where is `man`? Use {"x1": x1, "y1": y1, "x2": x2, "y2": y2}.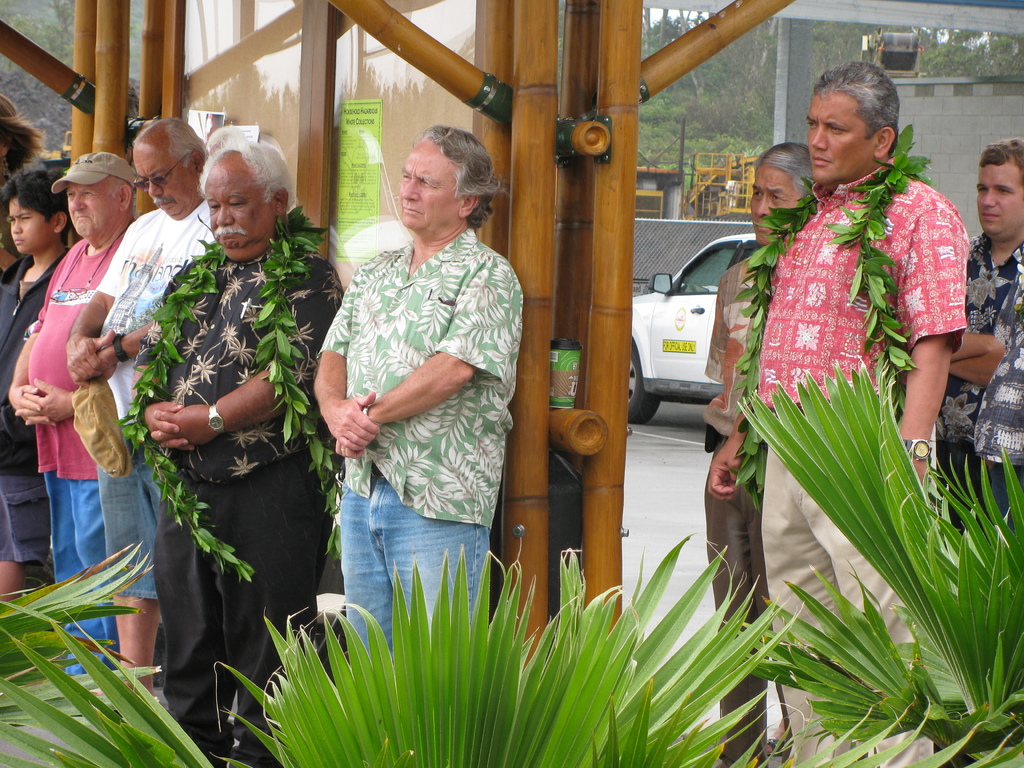
{"x1": 938, "y1": 138, "x2": 1023, "y2": 767}.
